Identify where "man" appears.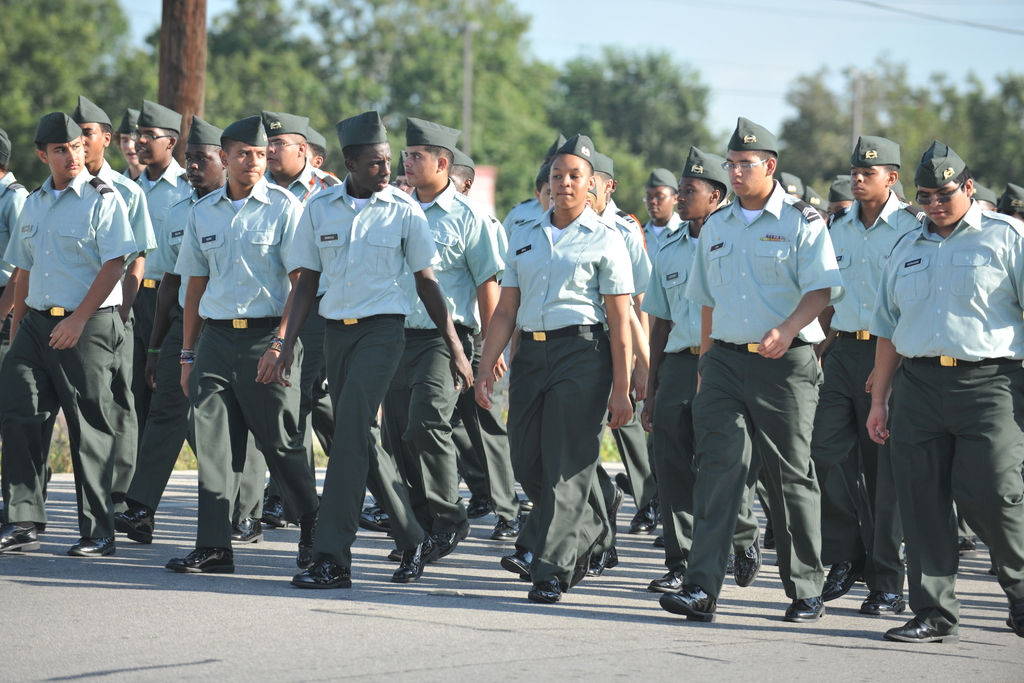
Appears at x1=815, y1=131, x2=941, y2=618.
